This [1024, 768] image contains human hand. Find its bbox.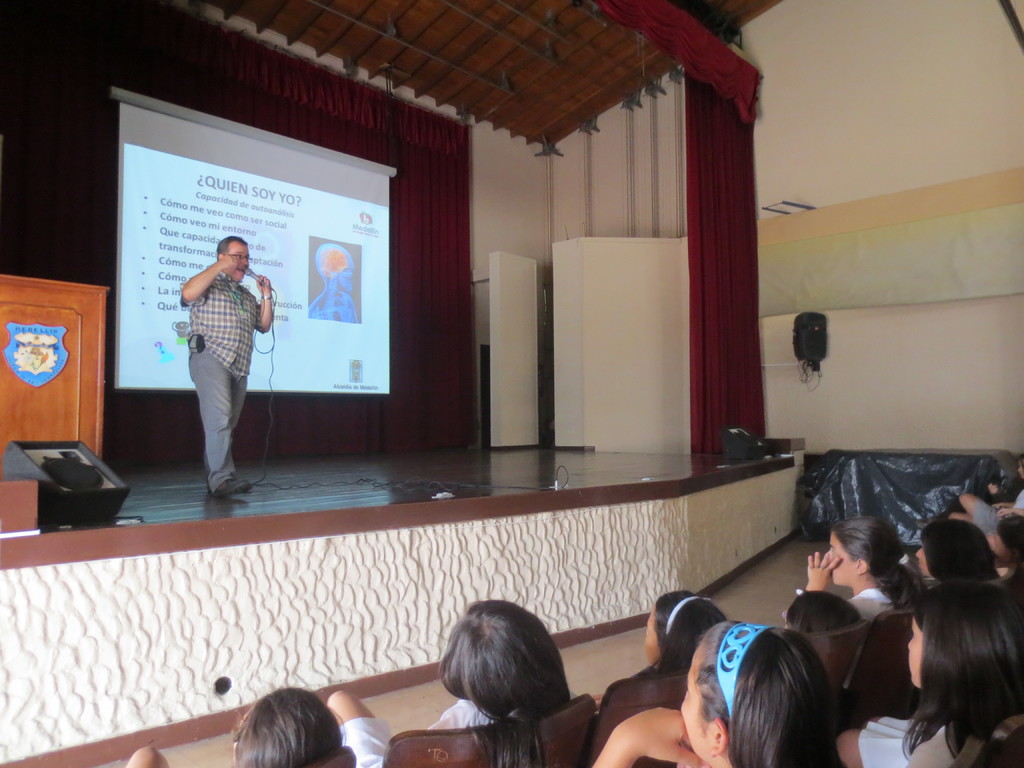
region(588, 692, 604, 715).
